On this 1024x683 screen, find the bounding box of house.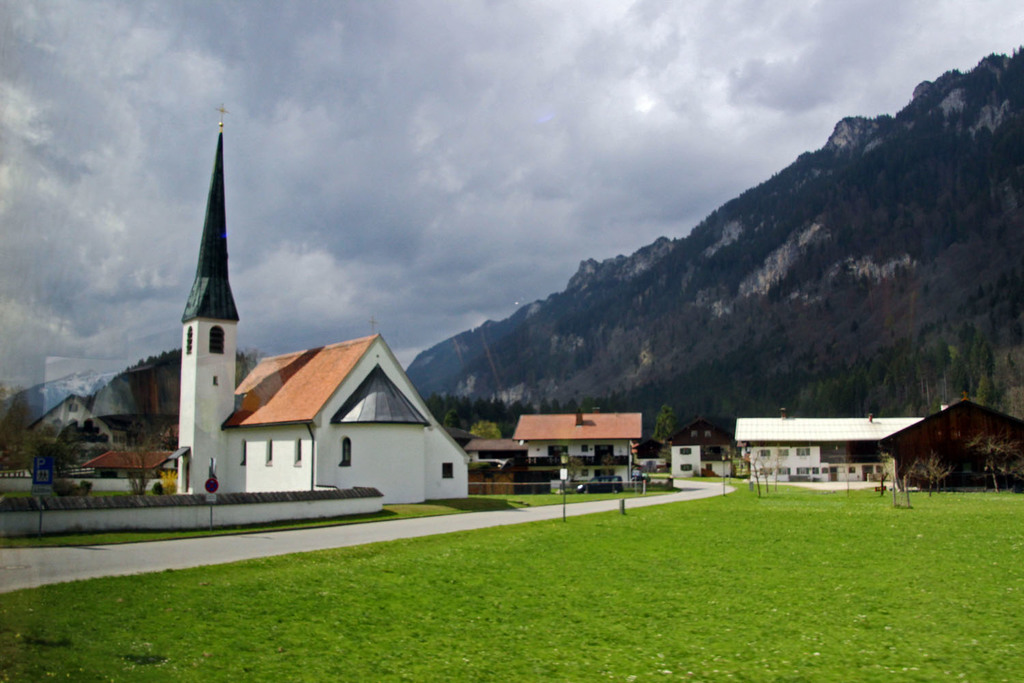
Bounding box: select_region(883, 397, 1023, 492).
